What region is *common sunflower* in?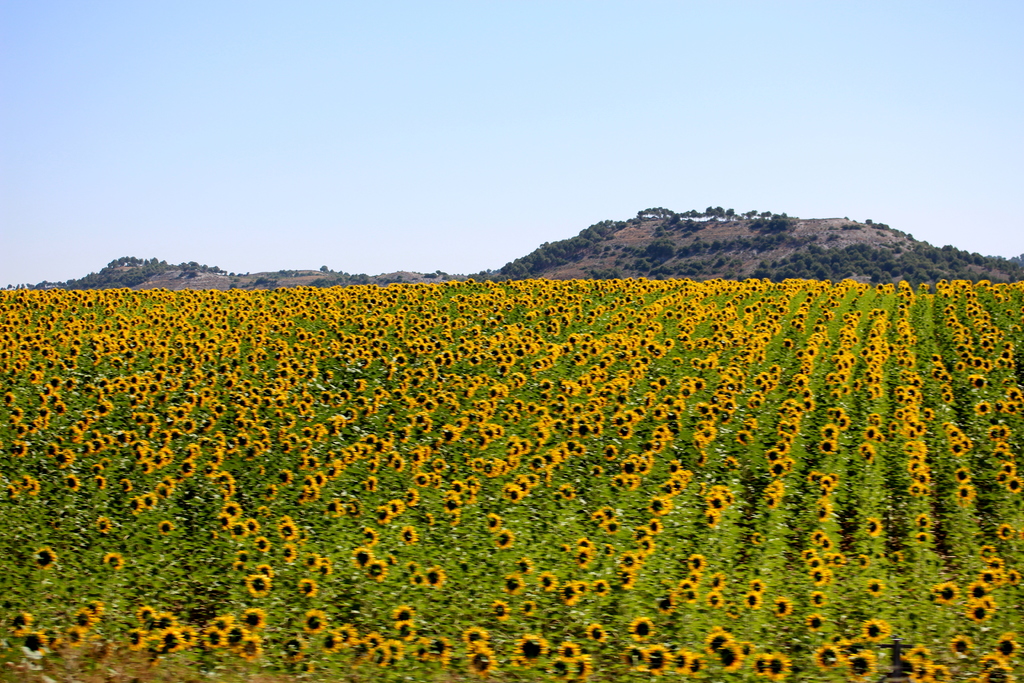
select_region(966, 605, 986, 624).
